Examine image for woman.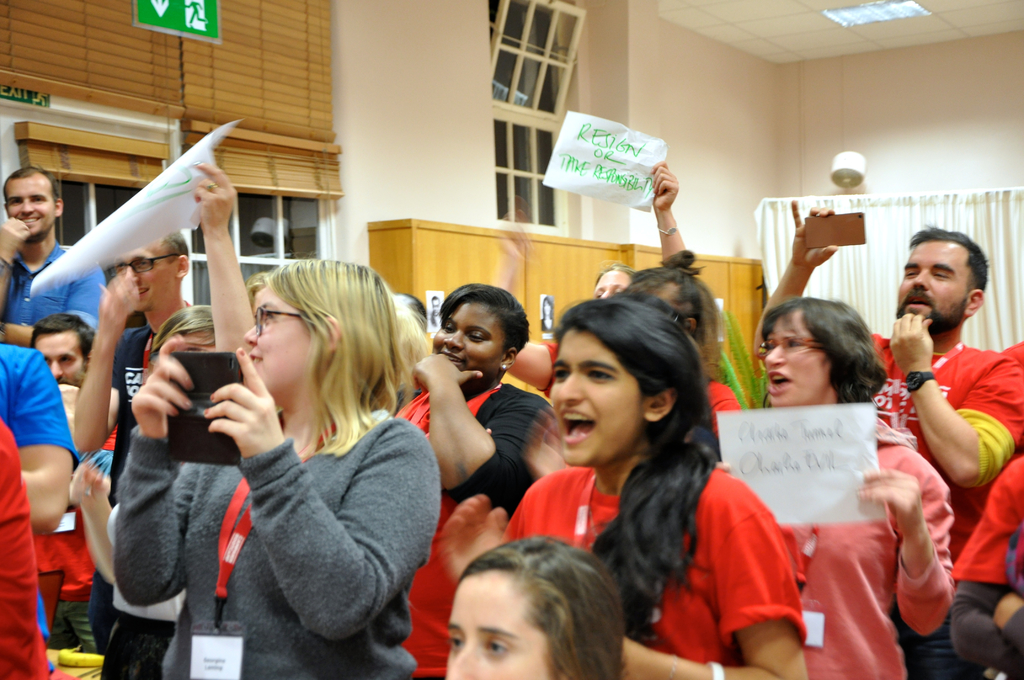
Examination result: [x1=503, y1=289, x2=797, y2=663].
